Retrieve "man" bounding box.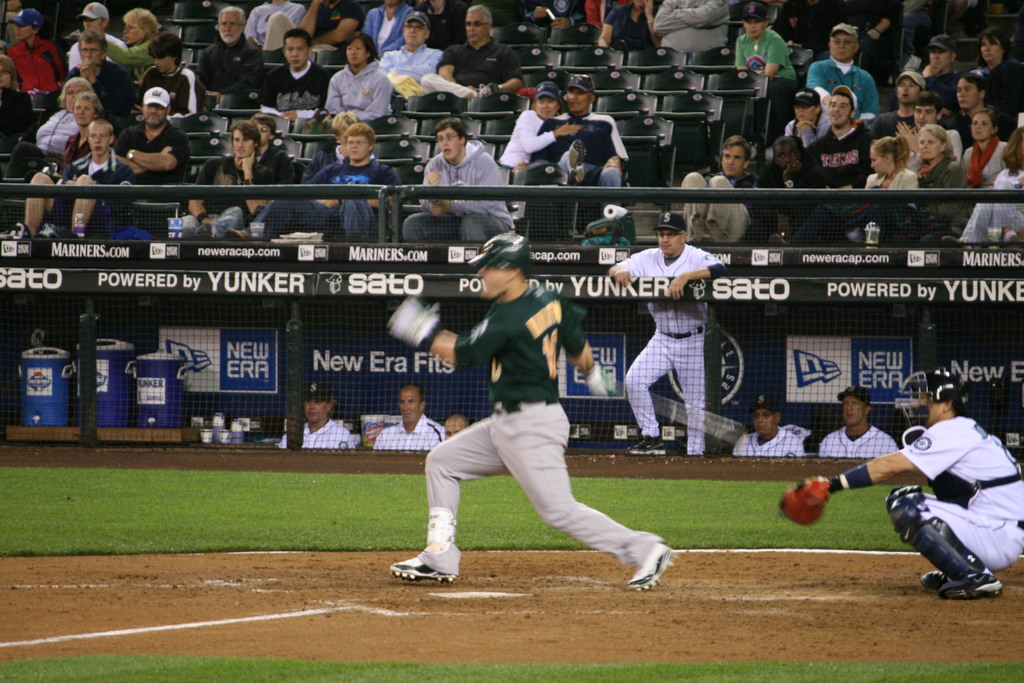
Bounding box: box(677, 134, 762, 252).
